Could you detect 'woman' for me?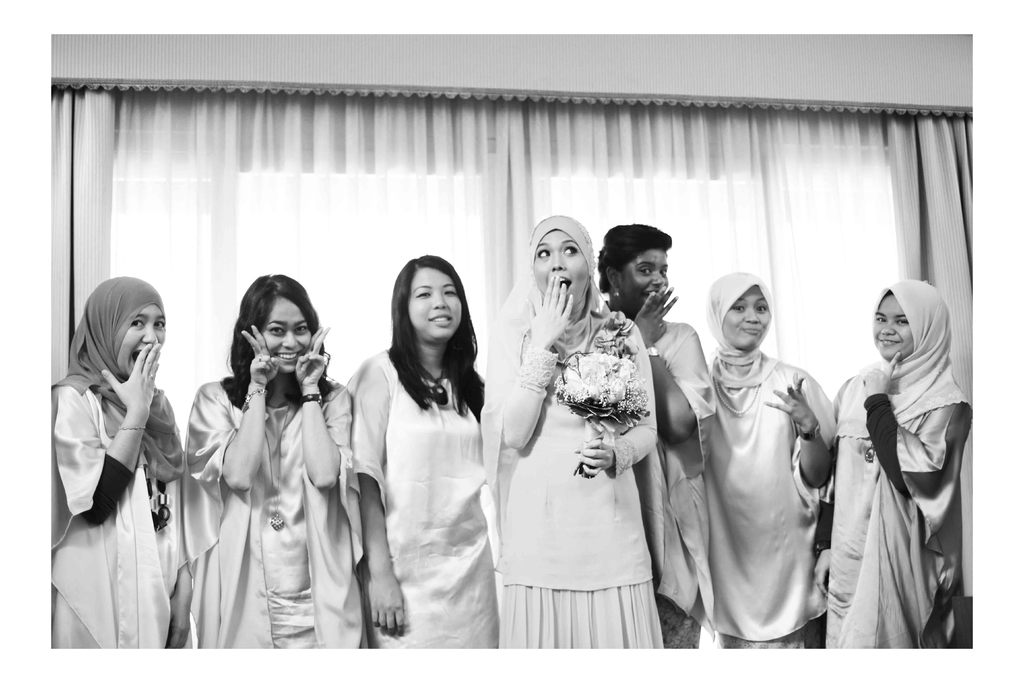
Detection result: 57/284/170/671.
